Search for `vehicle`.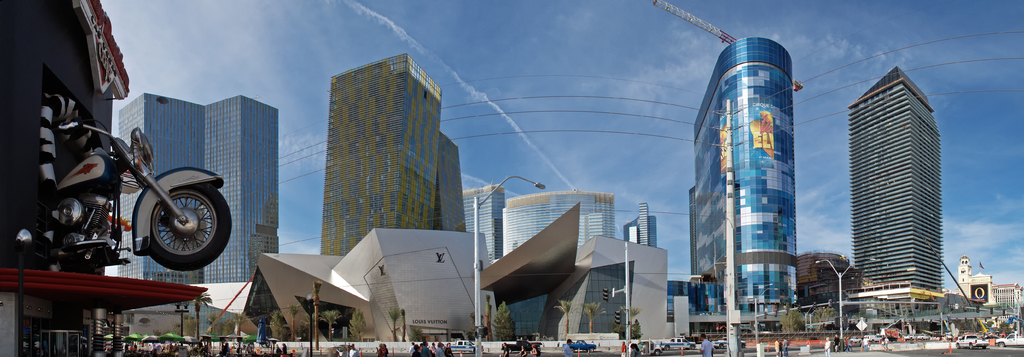
Found at rect(997, 330, 1023, 351).
